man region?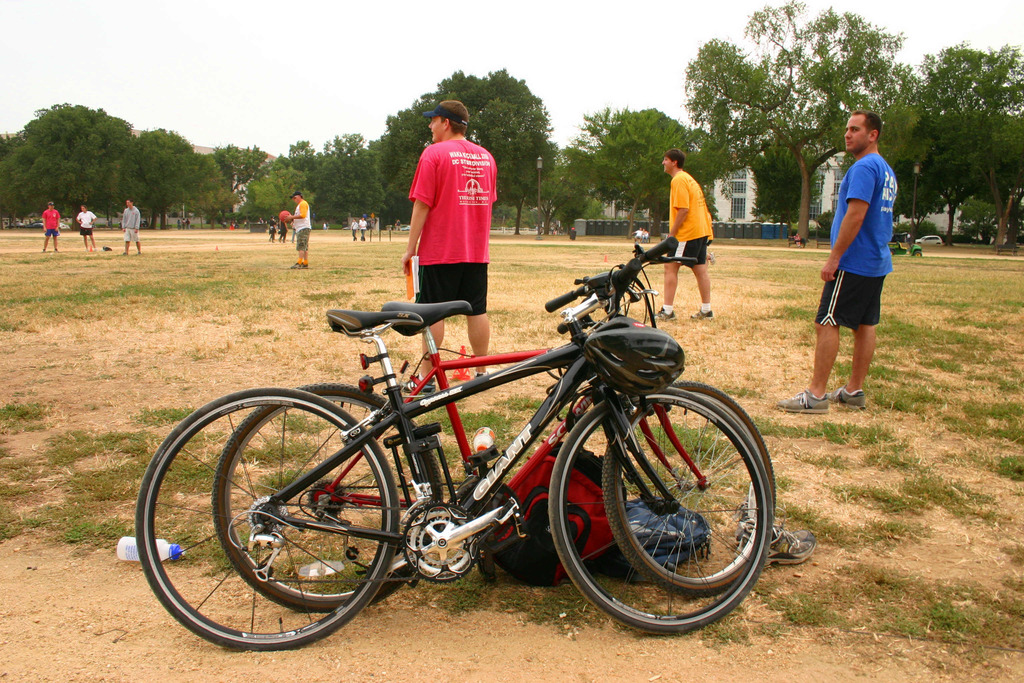
Rect(813, 117, 911, 418)
